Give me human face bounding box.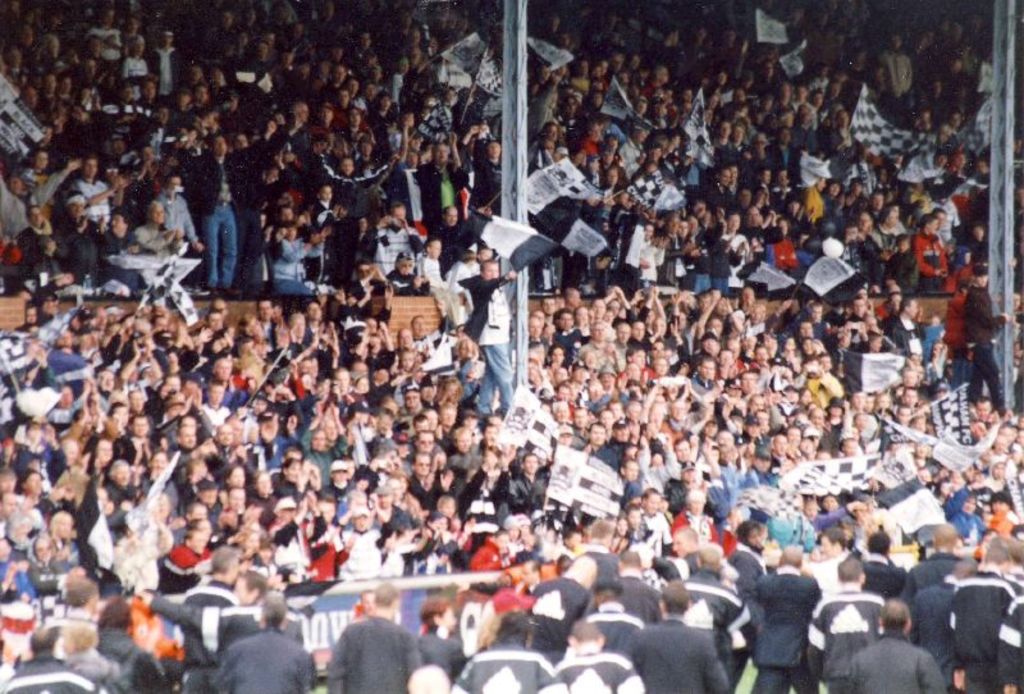
rect(228, 420, 239, 440).
